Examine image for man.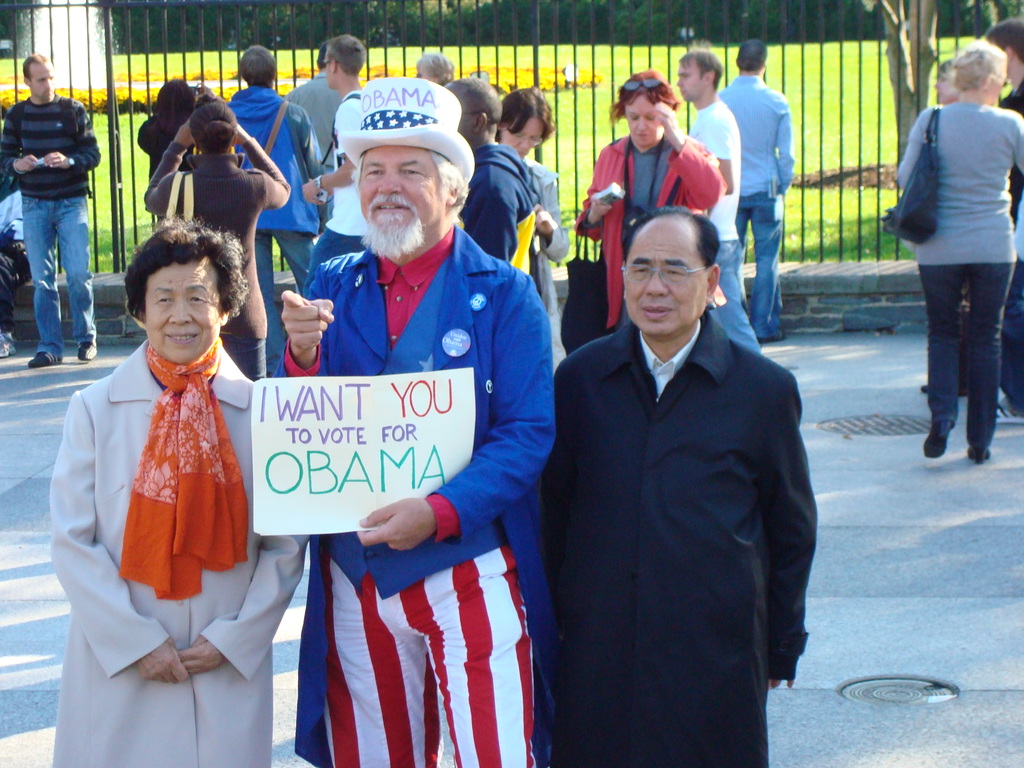
Examination result: box(537, 121, 825, 767).
